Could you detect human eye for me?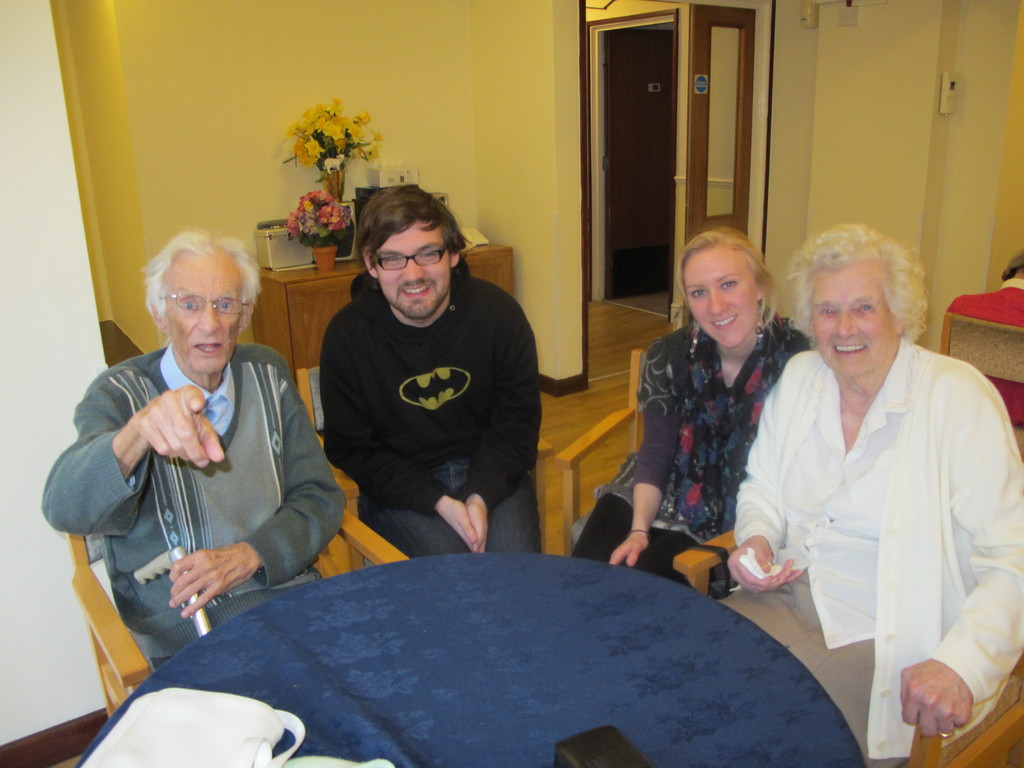
Detection result: detection(422, 250, 434, 262).
